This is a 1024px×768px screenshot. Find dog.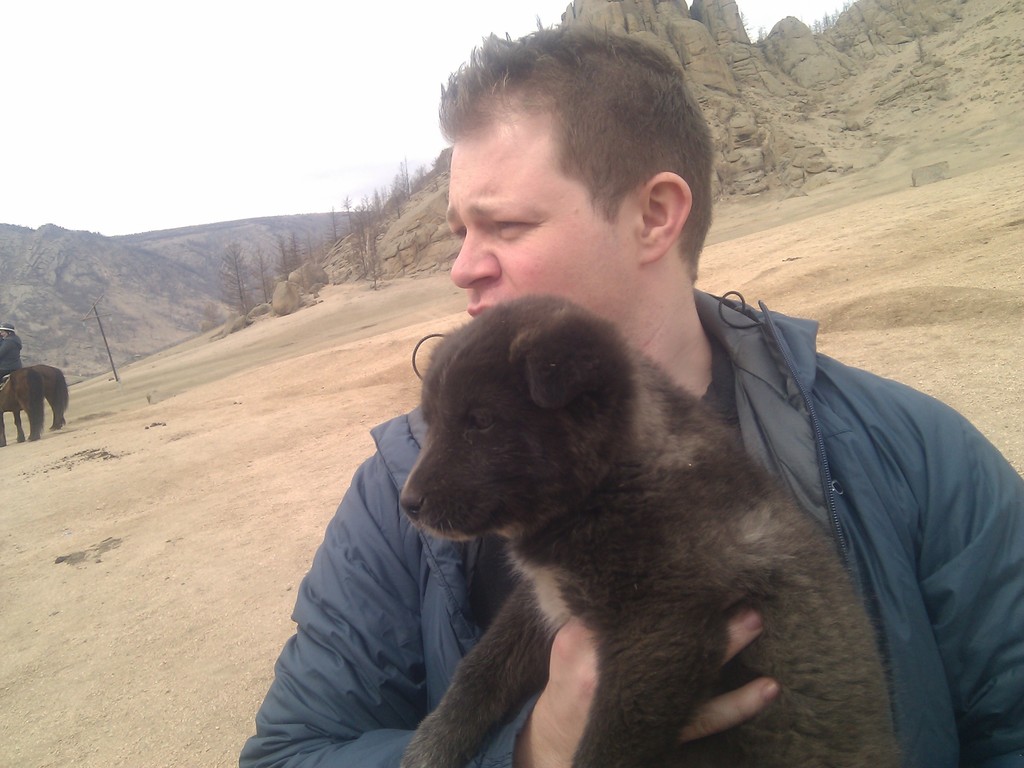
Bounding box: (391, 291, 900, 767).
